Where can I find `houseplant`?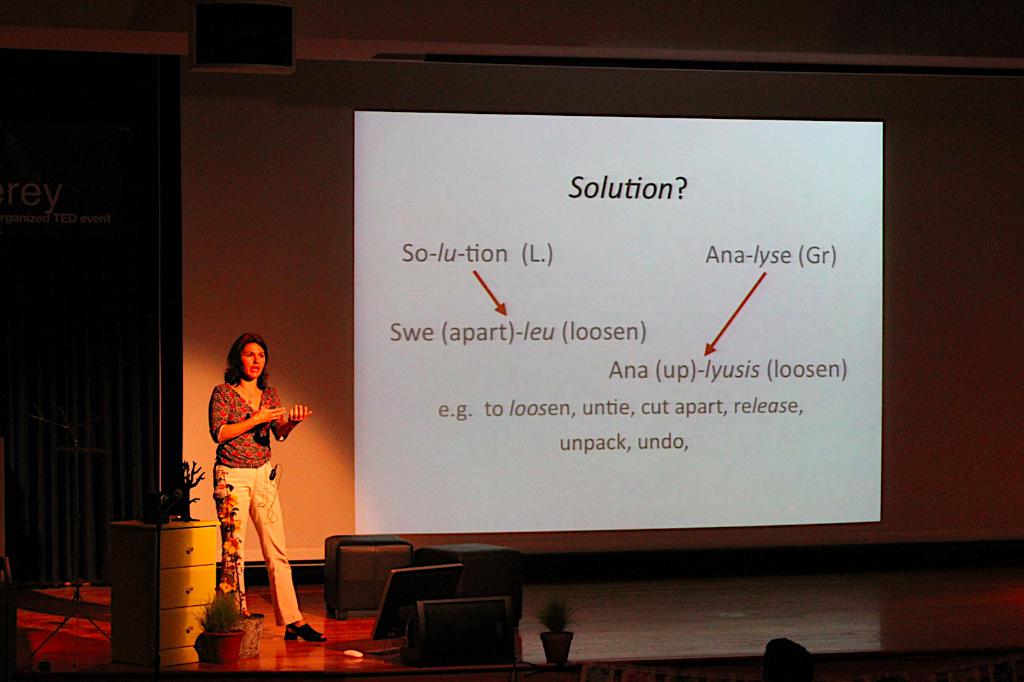
You can find it at 198:589:248:657.
